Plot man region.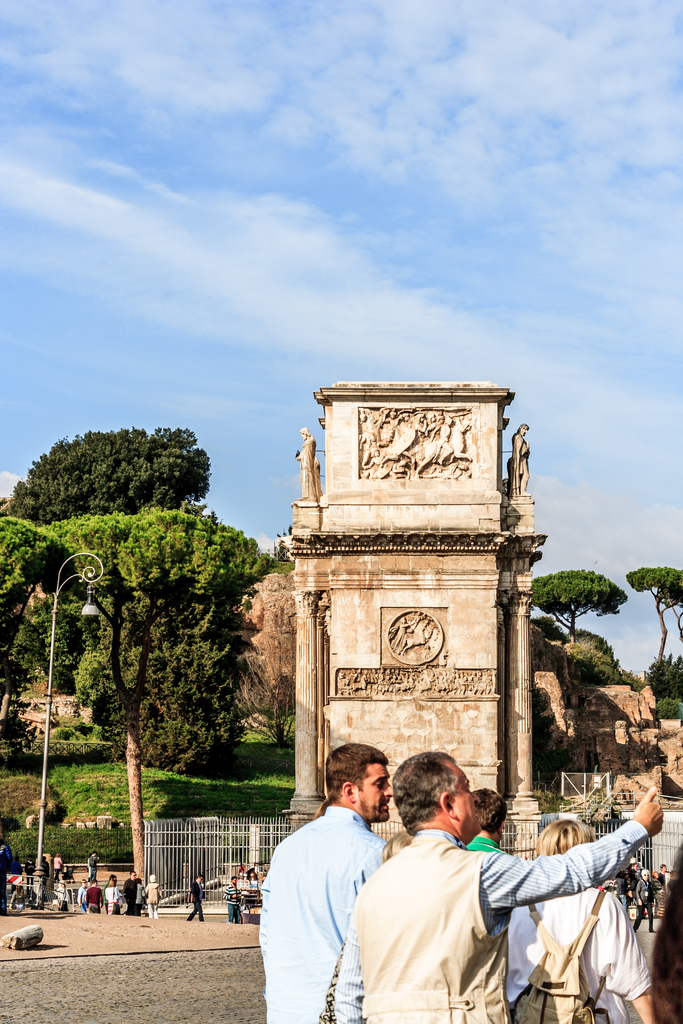
Plotted at <region>186, 874, 211, 925</region>.
